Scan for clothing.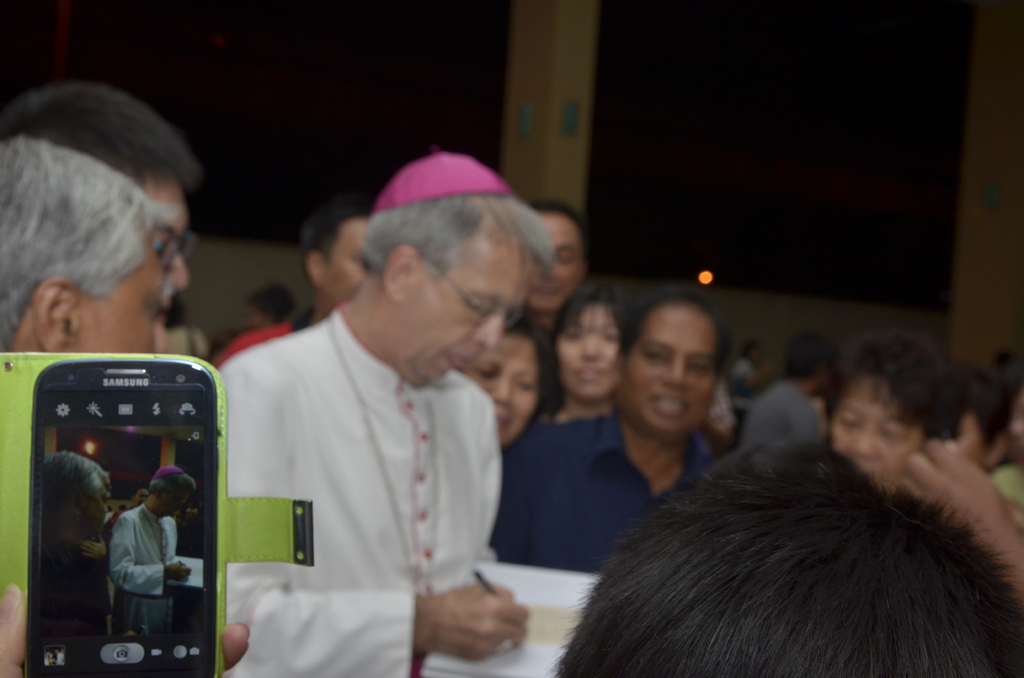
Scan result: <bbox>209, 303, 531, 677</bbox>.
